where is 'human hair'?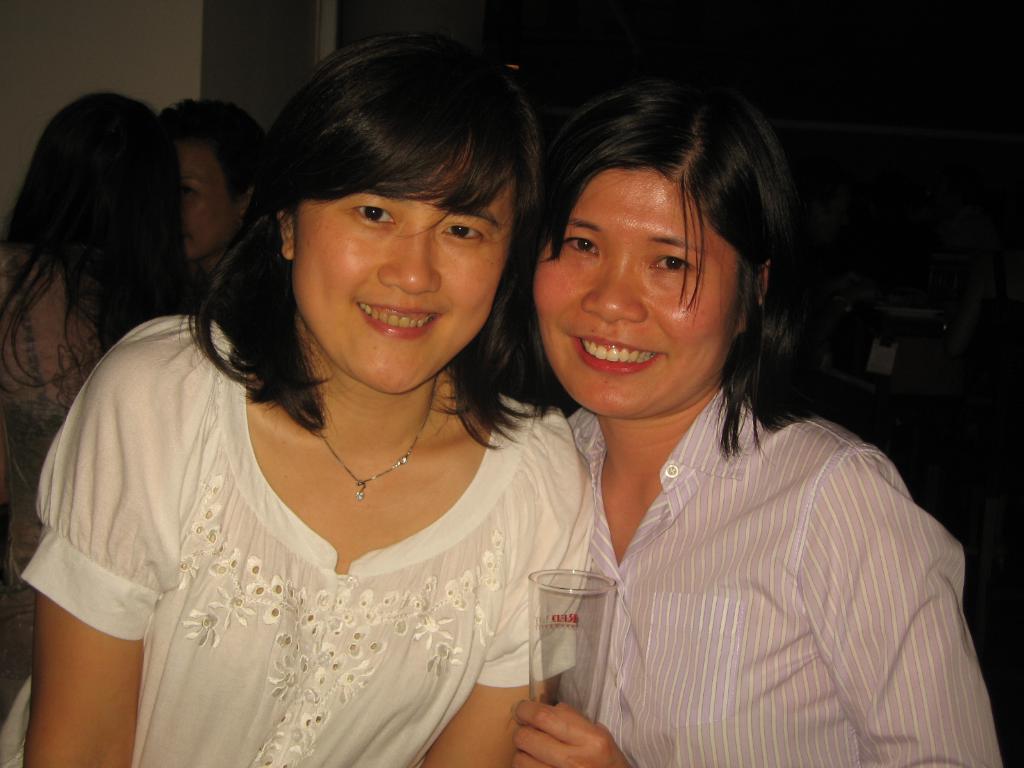
bbox=[163, 94, 266, 208].
